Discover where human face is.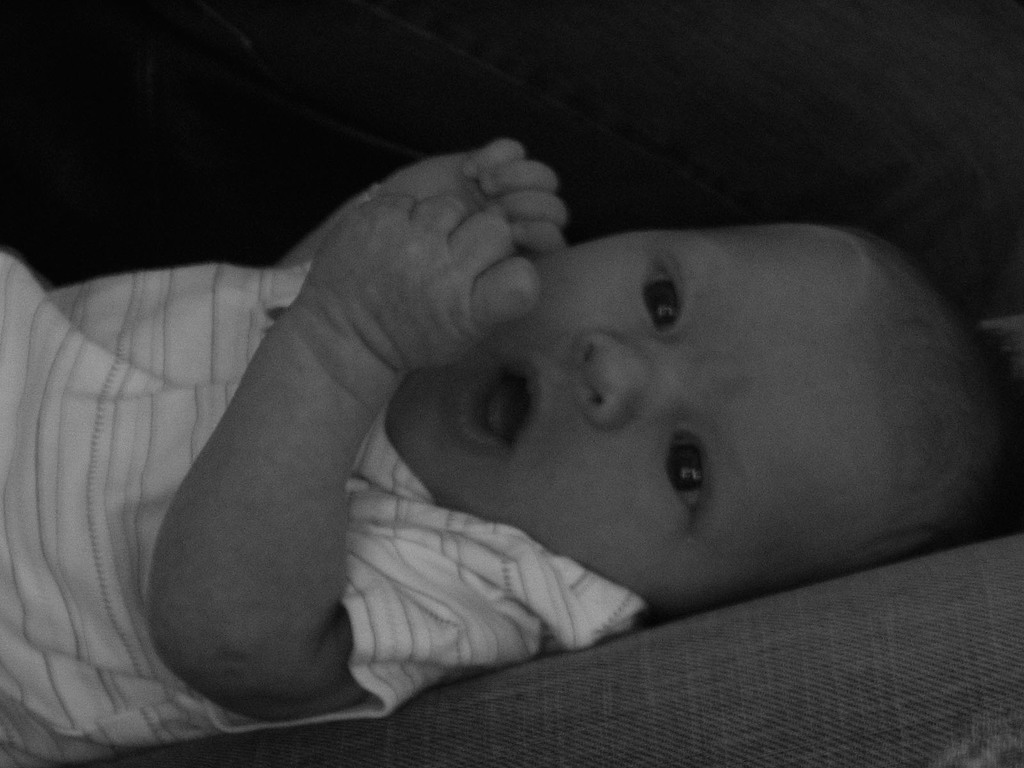
Discovered at BBox(385, 229, 895, 623).
